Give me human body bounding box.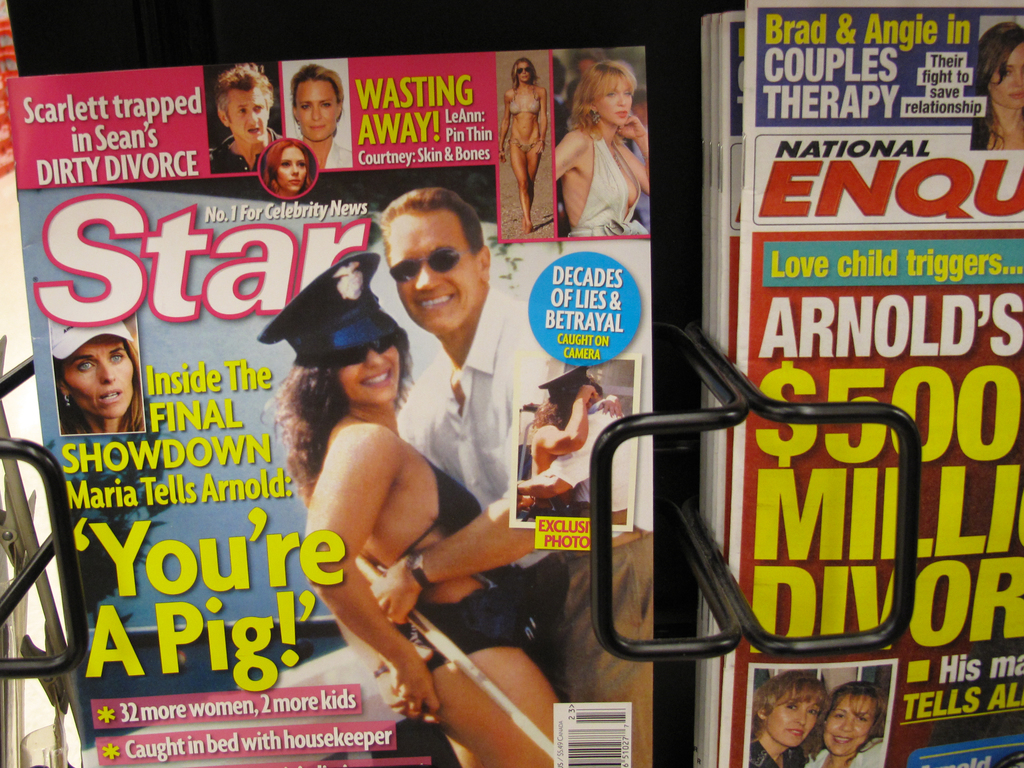
(747, 728, 809, 767).
